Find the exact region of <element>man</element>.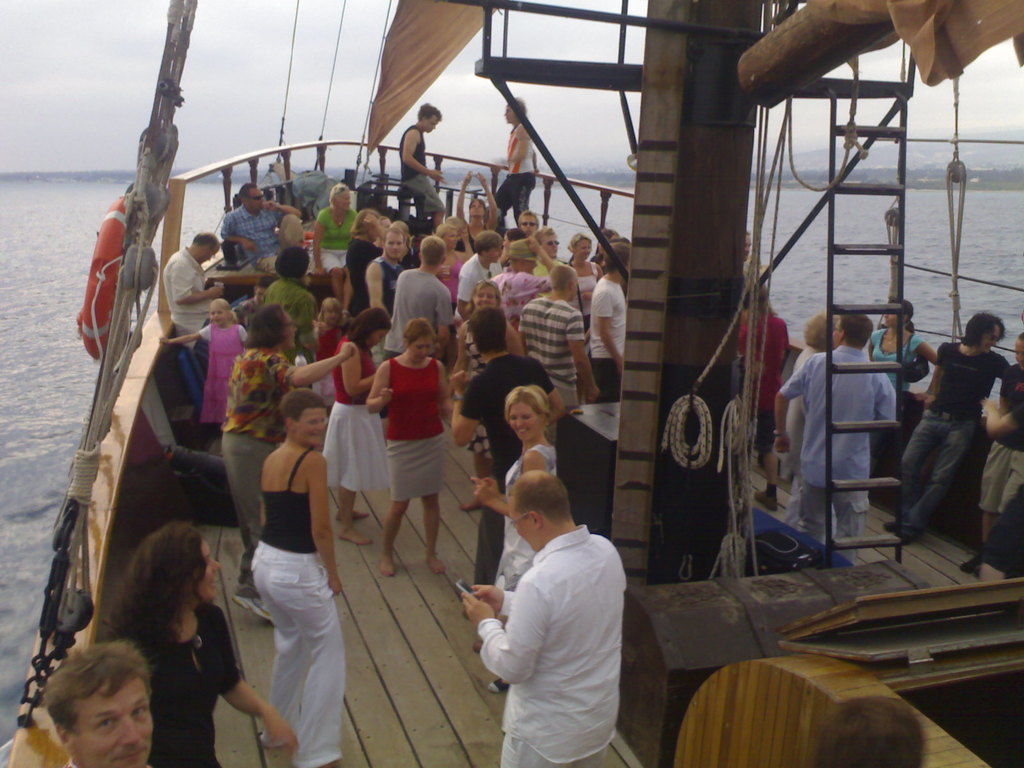
Exact region: pyautogui.locateOnScreen(444, 301, 570, 598).
